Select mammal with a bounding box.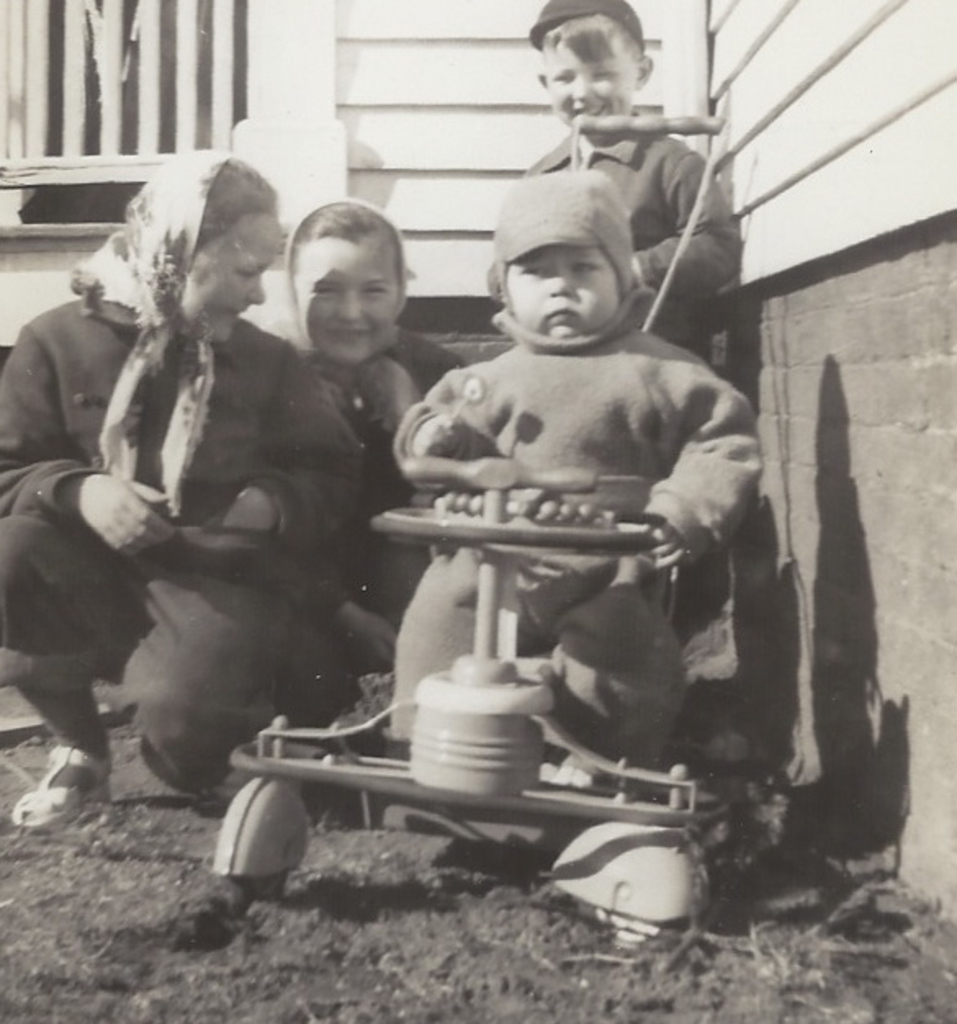
bbox(285, 237, 820, 880).
